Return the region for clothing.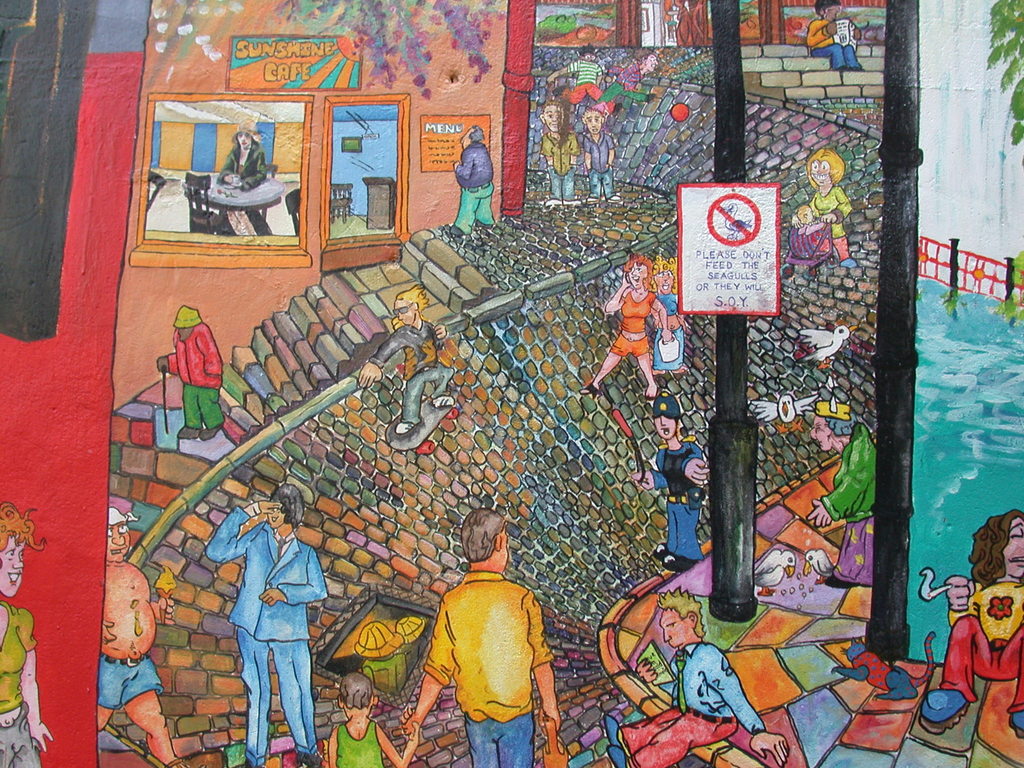
<bbox>608, 294, 657, 361</bbox>.
